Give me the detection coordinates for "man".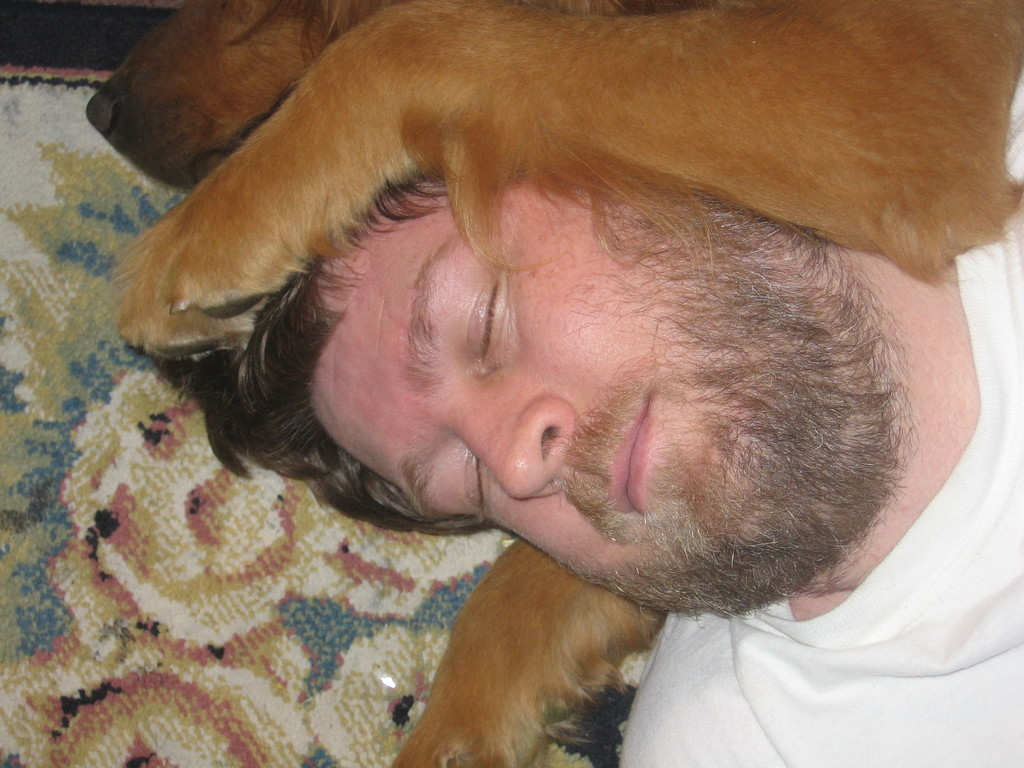
BBox(0, 0, 1023, 760).
